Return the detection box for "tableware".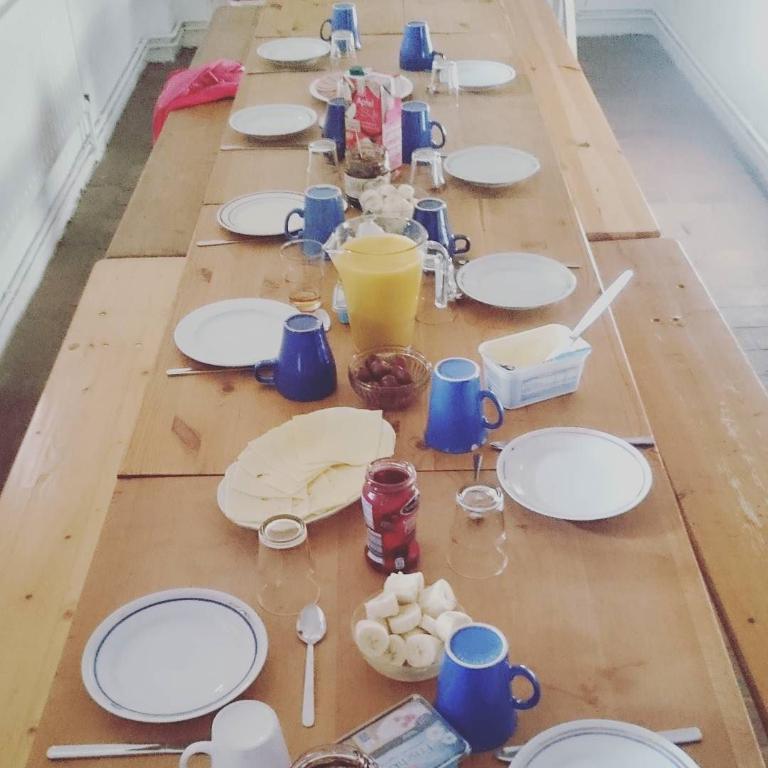
508,718,705,767.
